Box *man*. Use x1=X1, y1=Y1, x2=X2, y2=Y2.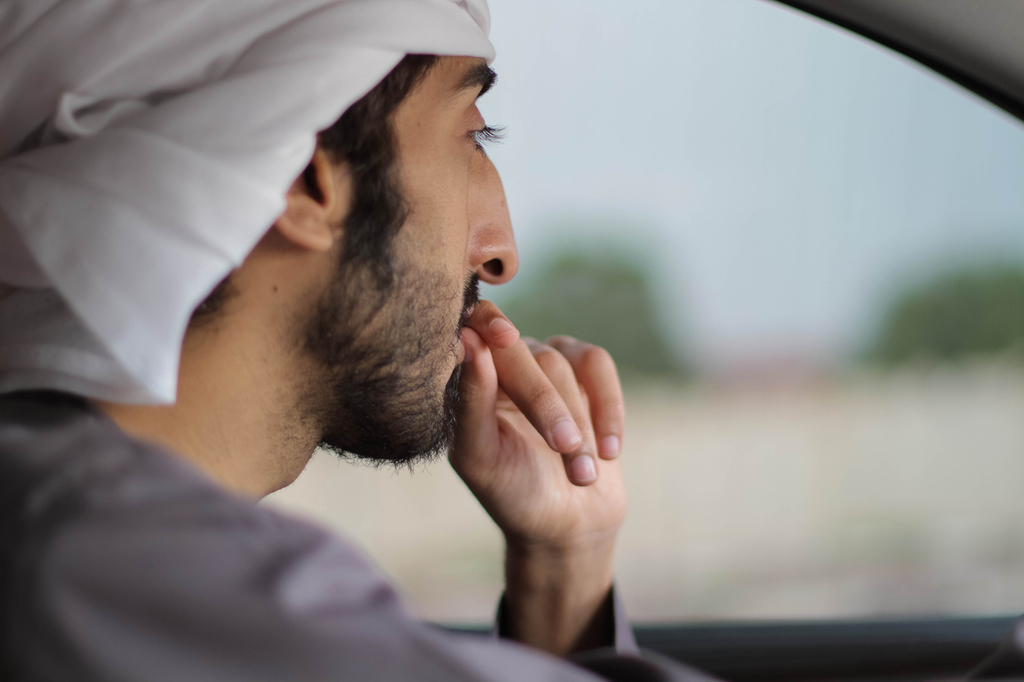
x1=39, y1=5, x2=678, y2=661.
